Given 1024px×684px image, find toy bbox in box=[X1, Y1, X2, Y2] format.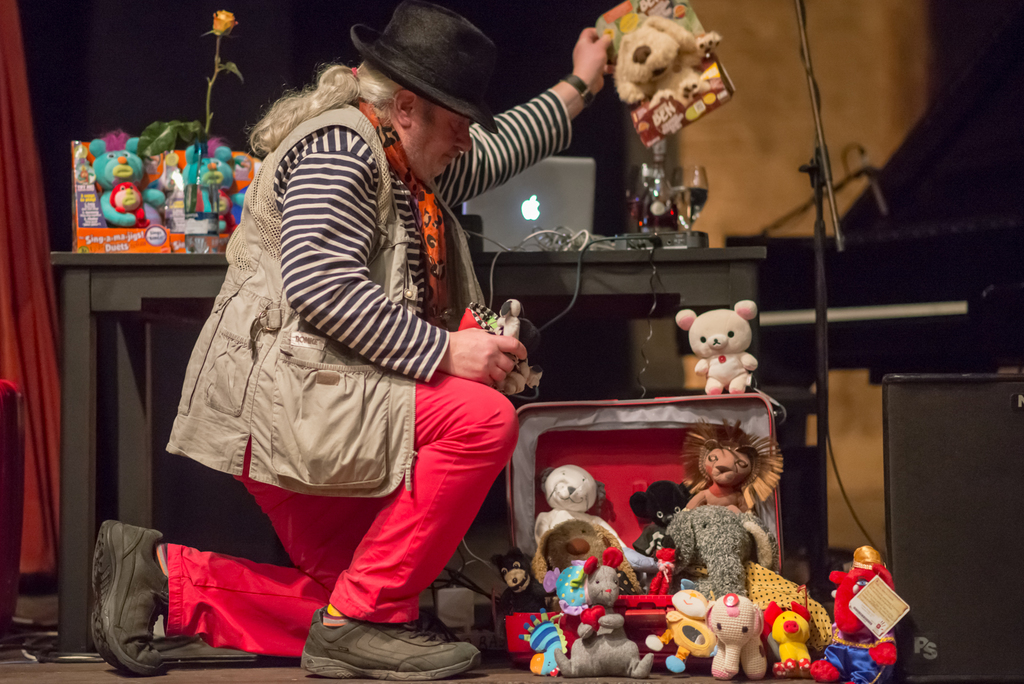
box=[534, 517, 641, 608].
